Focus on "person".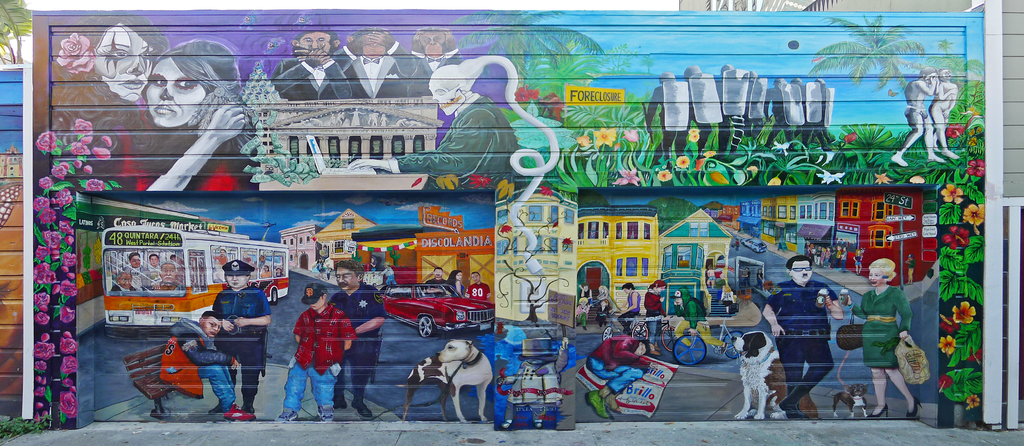
Focused at box(579, 281, 595, 306).
